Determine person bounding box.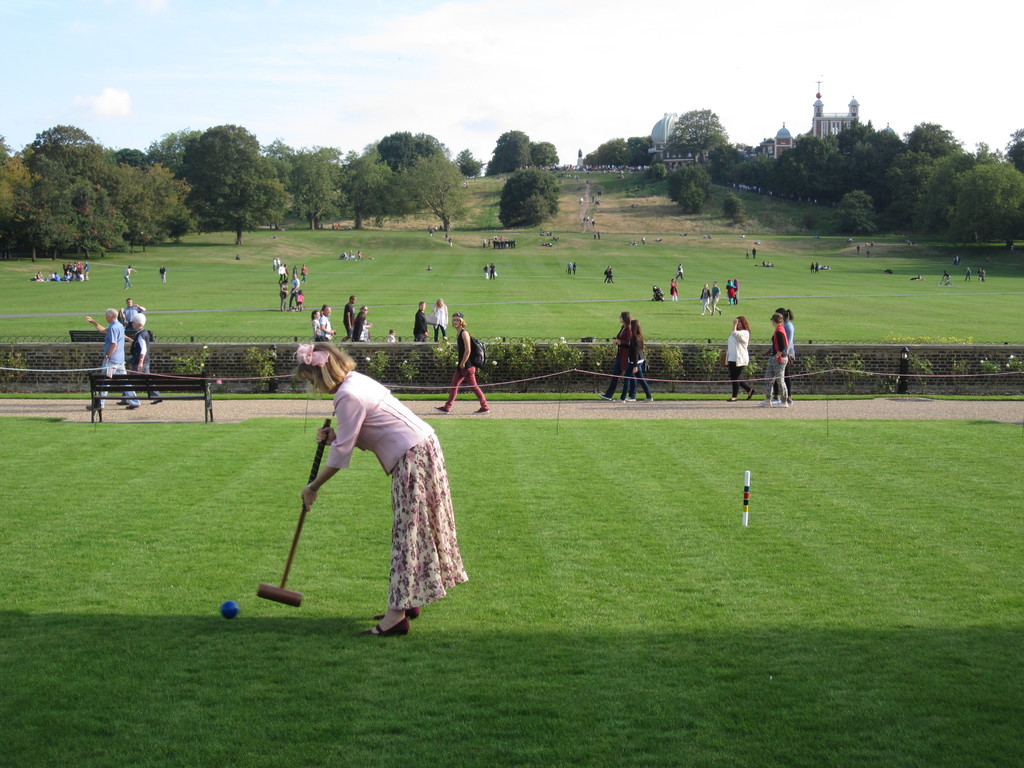
Determined: left=301, top=344, right=467, bottom=634.
